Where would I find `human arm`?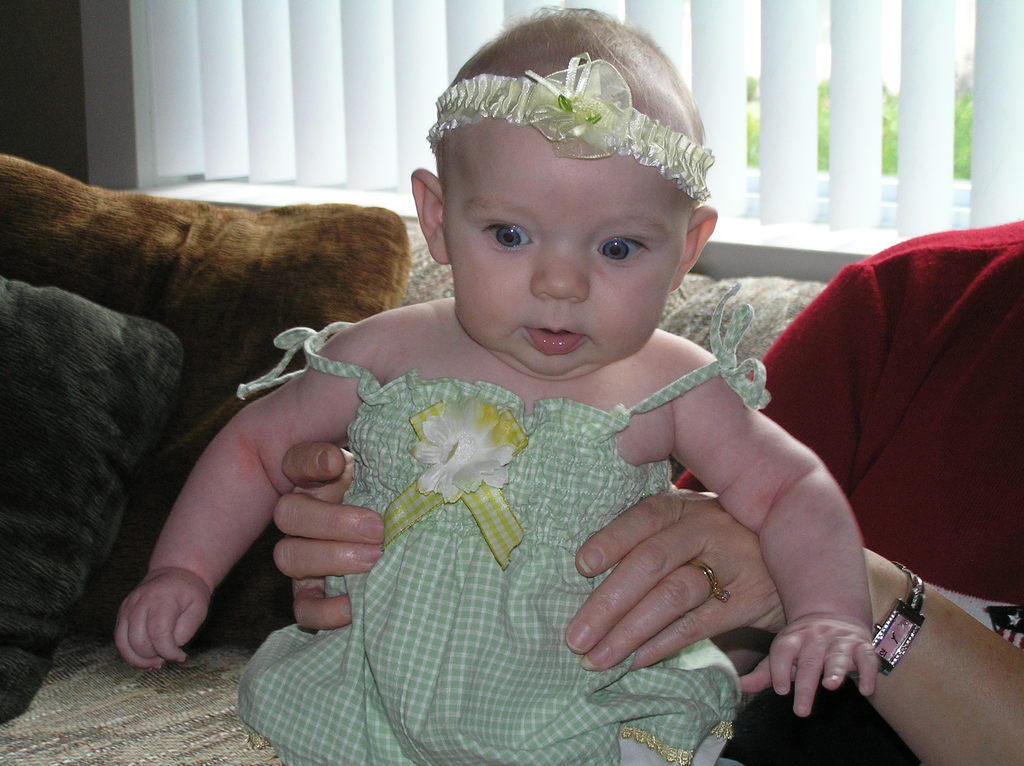
At [x1=261, y1=250, x2=895, y2=636].
